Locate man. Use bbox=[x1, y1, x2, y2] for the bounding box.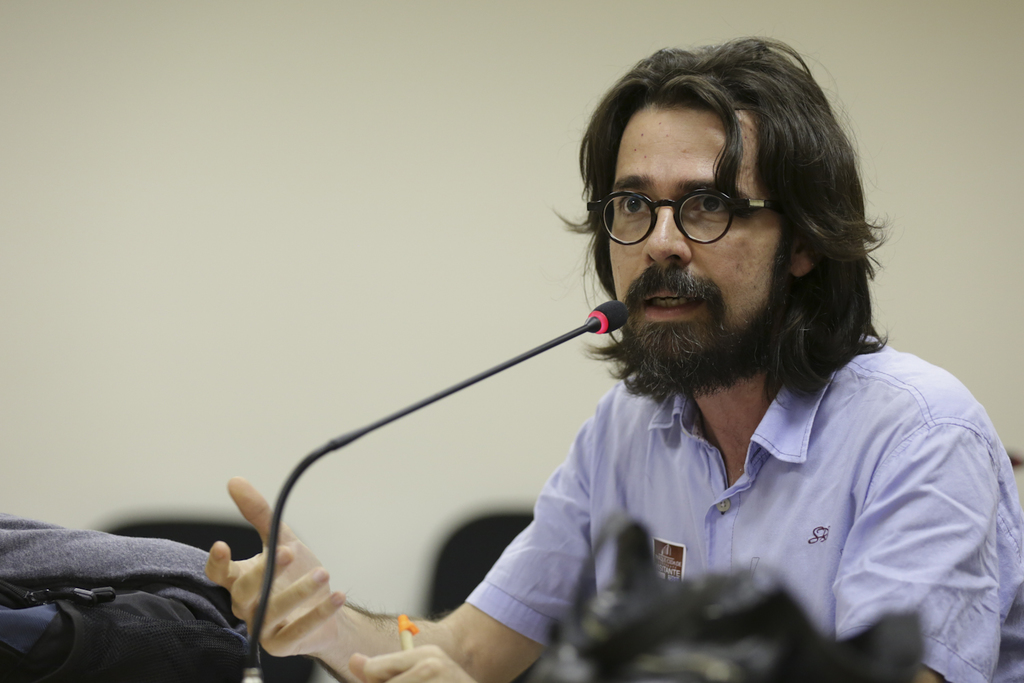
bbox=[371, 36, 1021, 673].
